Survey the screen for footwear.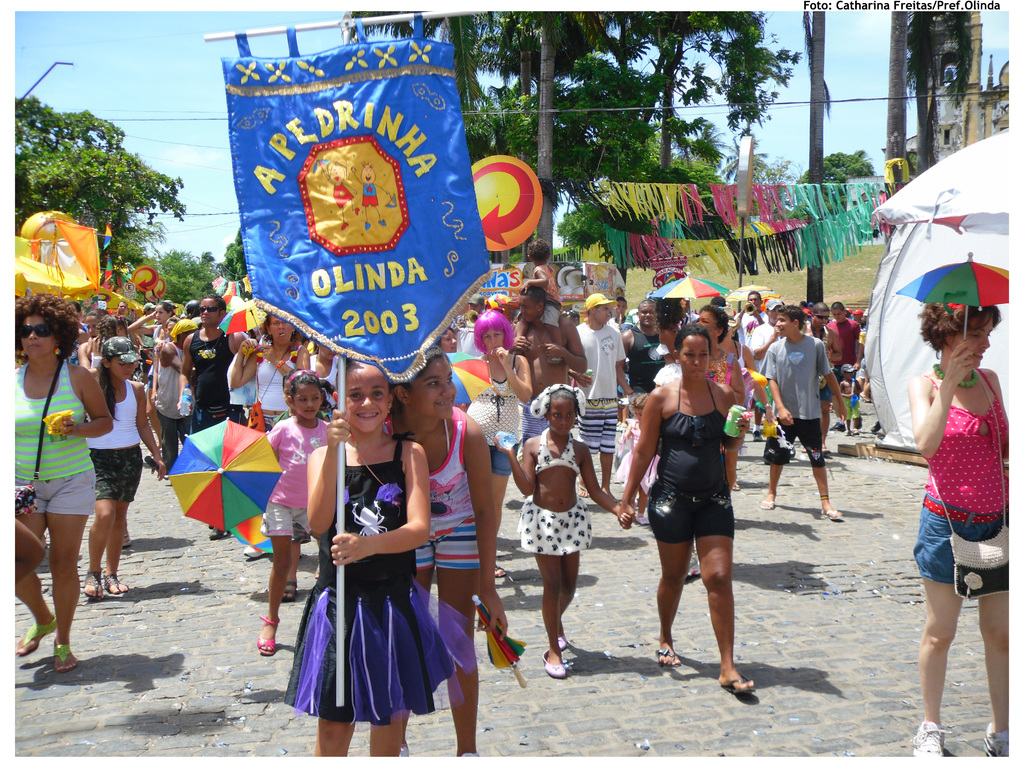
Survey found: (x1=241, y1=544, x2=264, y2=560).
